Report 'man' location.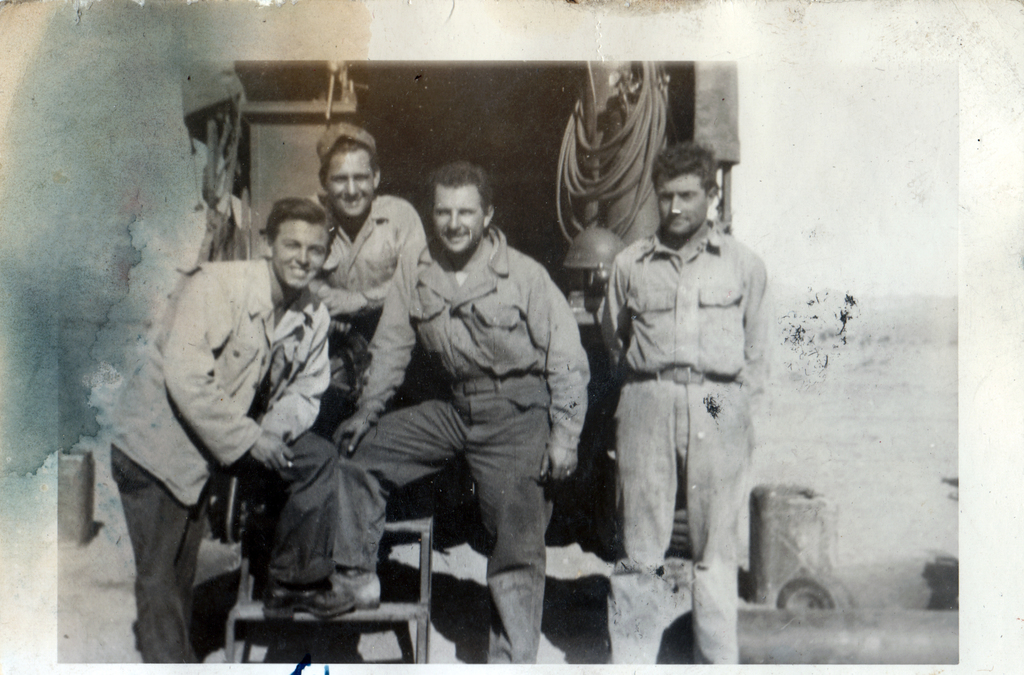
Report: region(369, 143, 601, 660).
